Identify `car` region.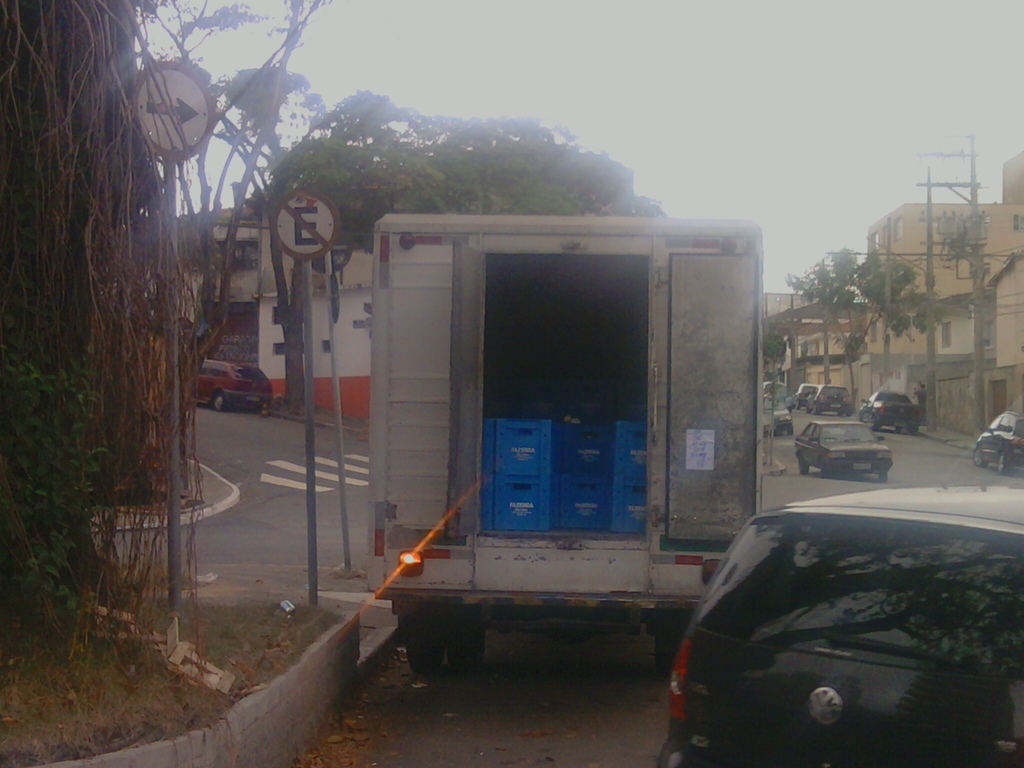
Region: detection(793, 420, 895, 483).
